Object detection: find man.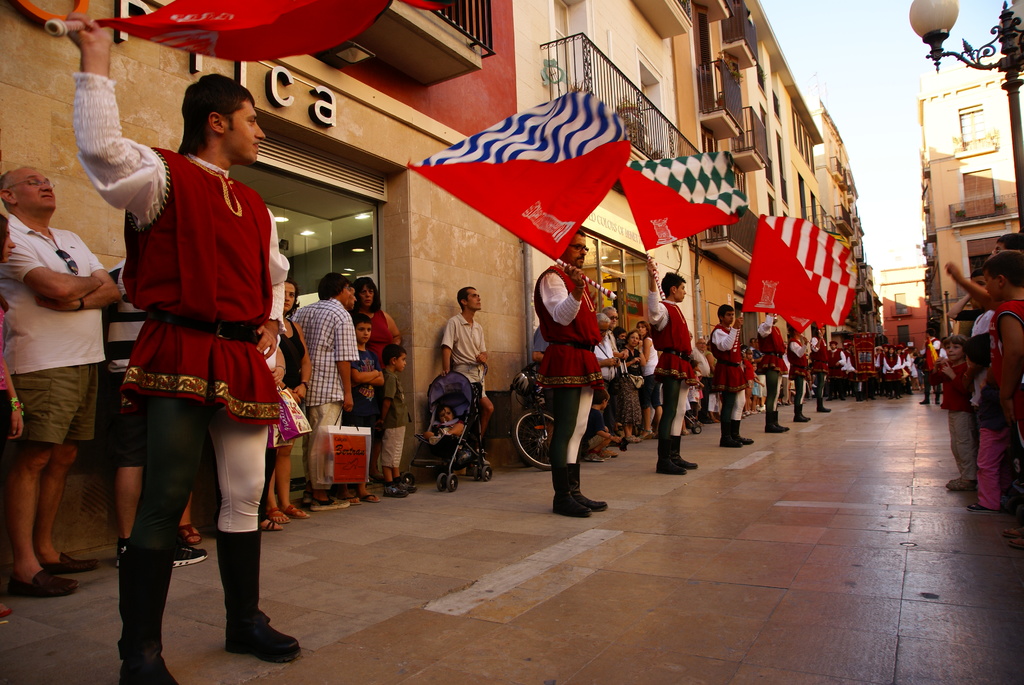
bbox=(533, 226, 605, 521).
